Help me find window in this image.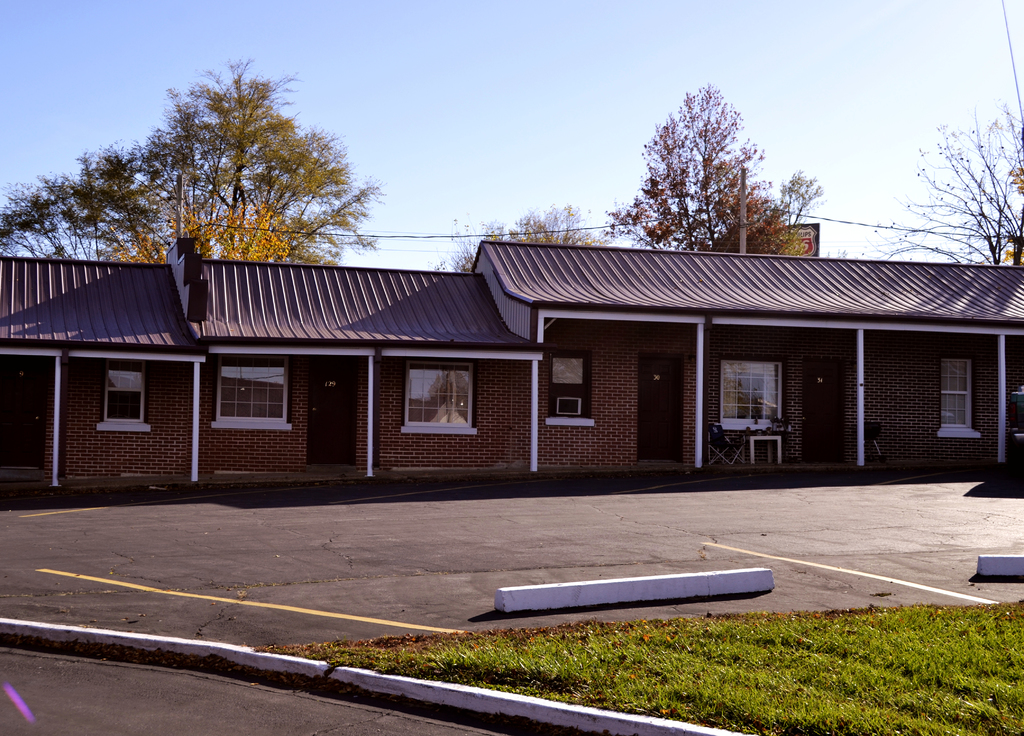
Found it: l=544, t=352, r=588, b=420.
